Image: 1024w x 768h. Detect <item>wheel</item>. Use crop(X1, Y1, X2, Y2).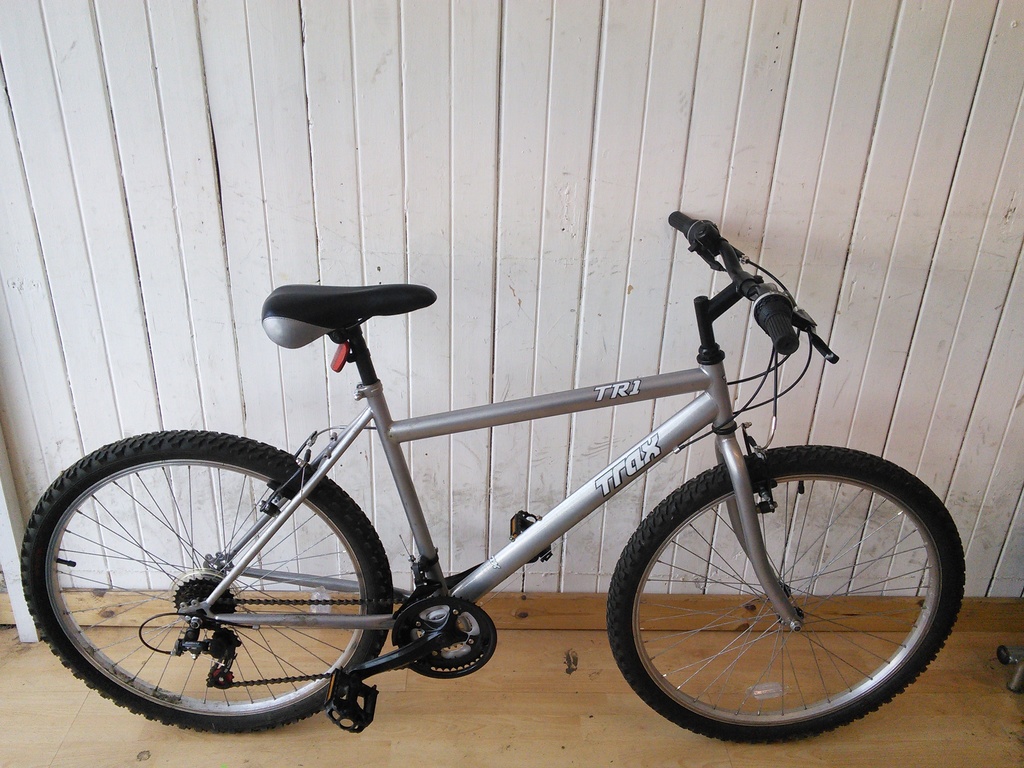
crop(603, 447, 950, 738).
